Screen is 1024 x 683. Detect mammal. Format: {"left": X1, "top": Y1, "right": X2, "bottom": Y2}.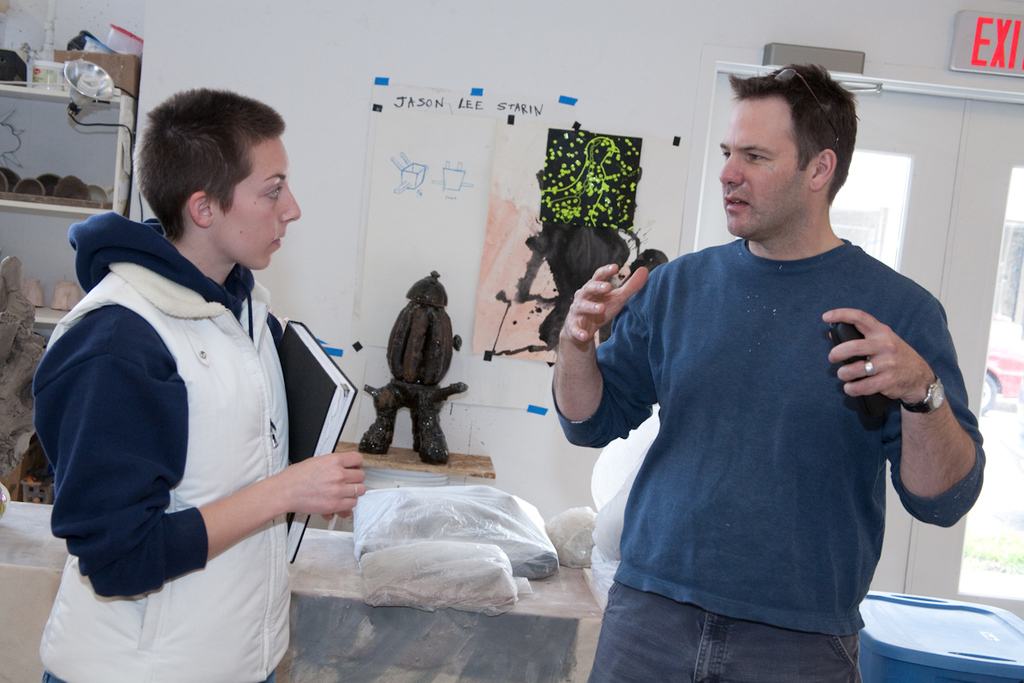
{"left": 15, "top": 98, "right": 348, "bottom": 682}.
